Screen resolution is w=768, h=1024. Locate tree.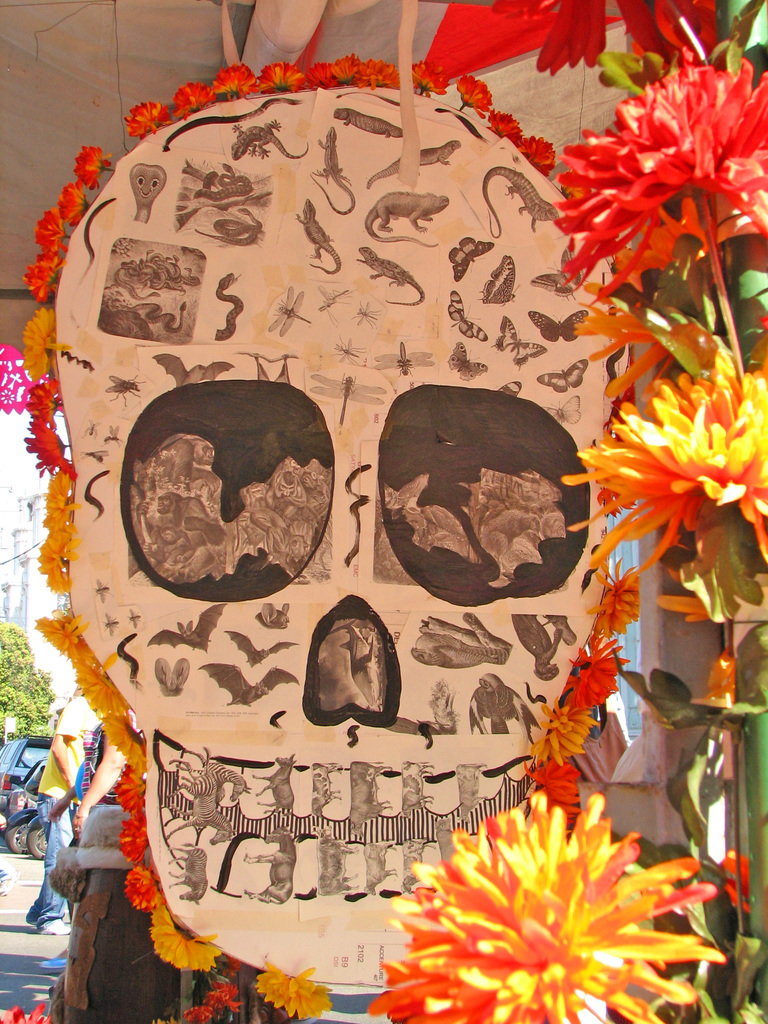
left=0, top=608, right=52, bottom=734.
